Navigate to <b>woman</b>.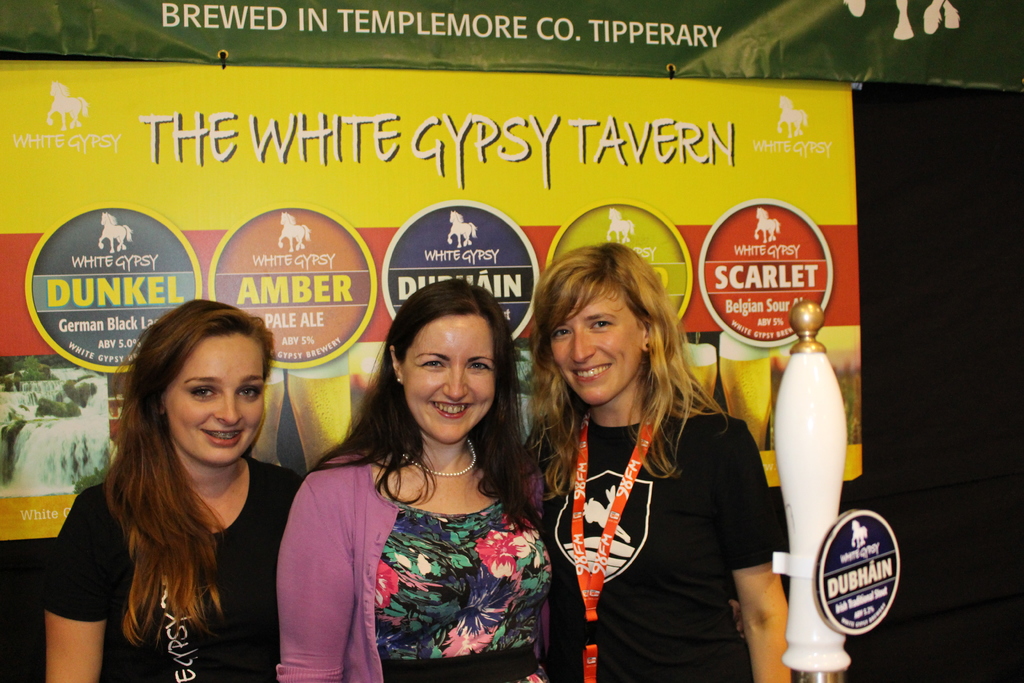
Navigation target: <box>525,240,791,682</box>.
